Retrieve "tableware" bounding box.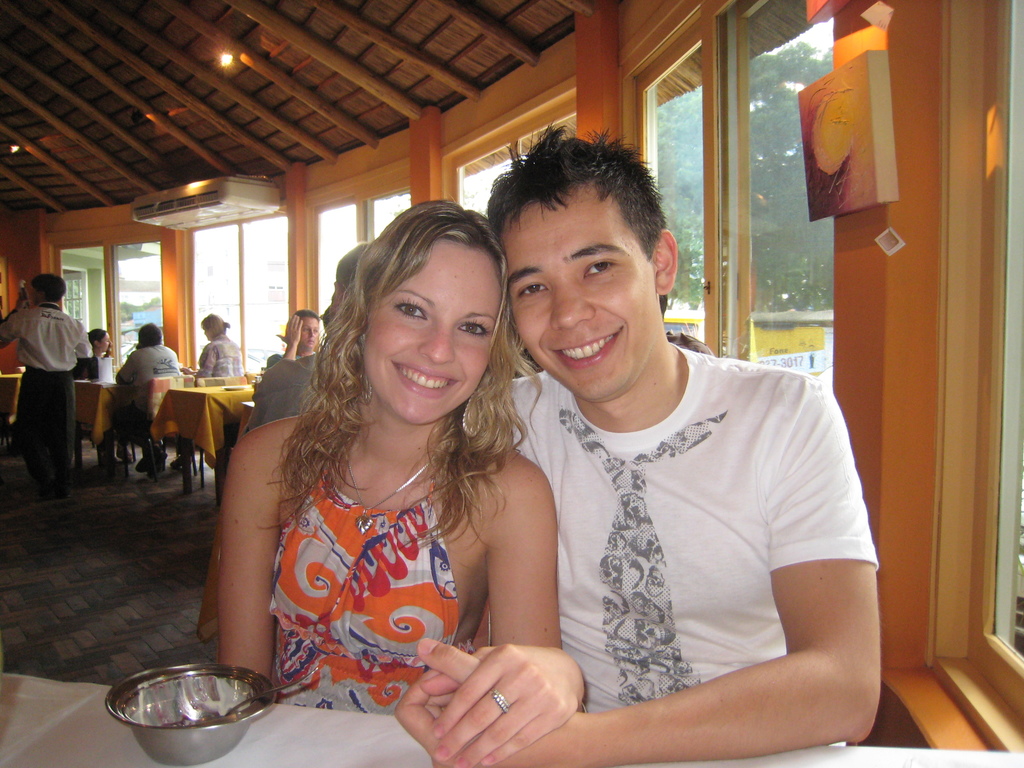
Bounding box: x1=252, y1=376, x2=260, y2=382.
